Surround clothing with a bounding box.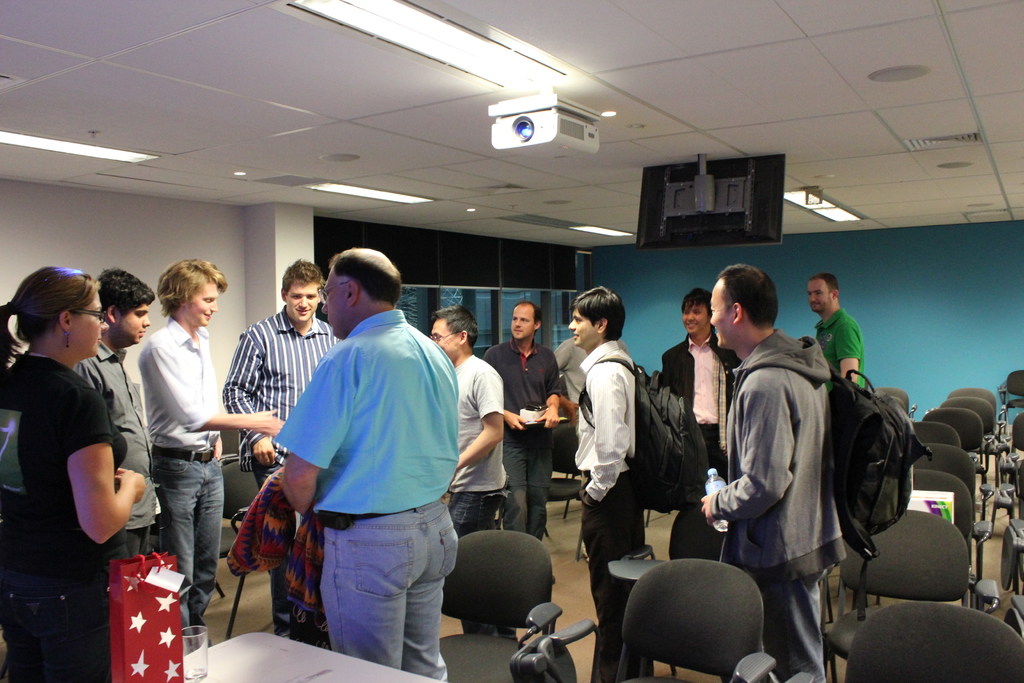
locate(650, 319, 730, 490).
